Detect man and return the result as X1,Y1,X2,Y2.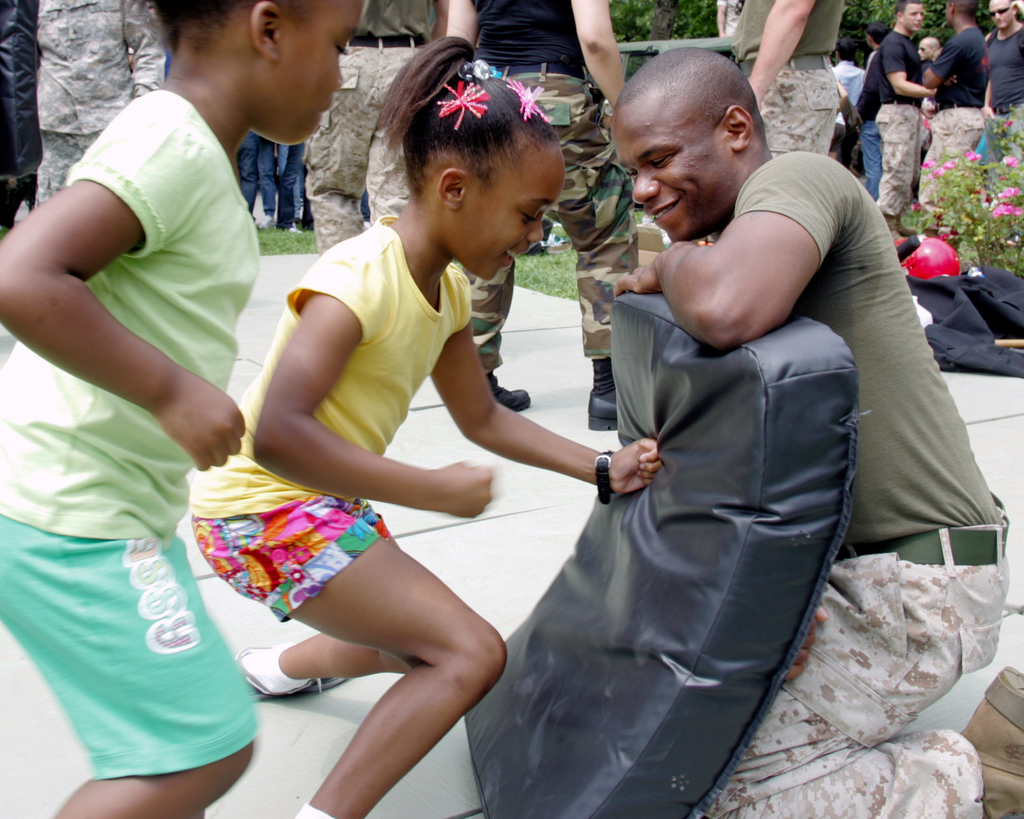
970,0,1023,168.
